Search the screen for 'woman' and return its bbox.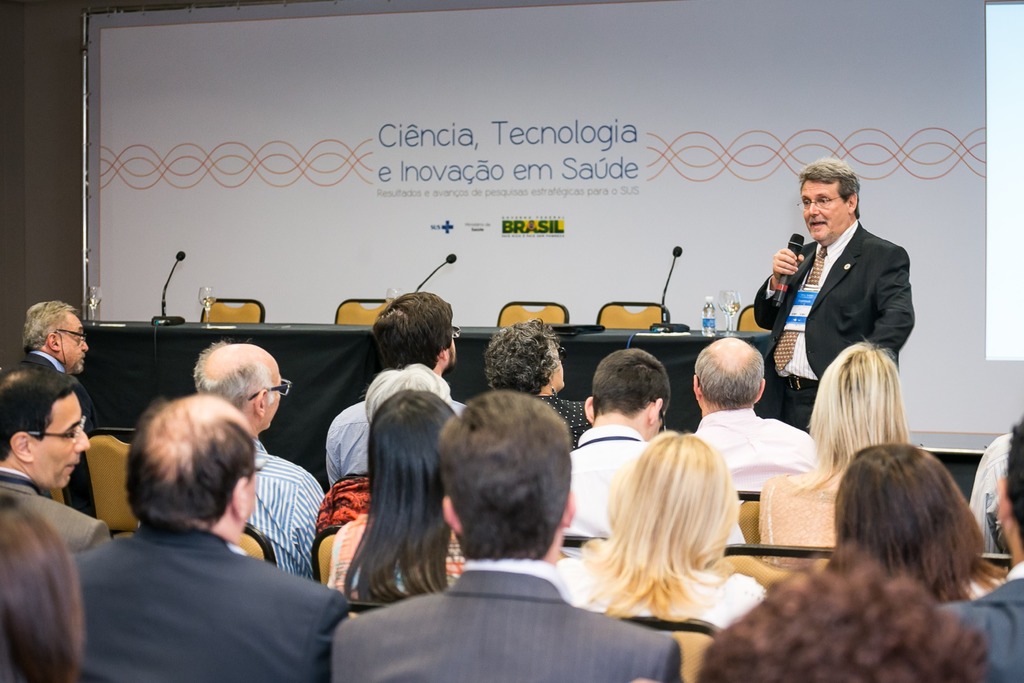
Found: bbox=(840, 442, 1011, 605).
